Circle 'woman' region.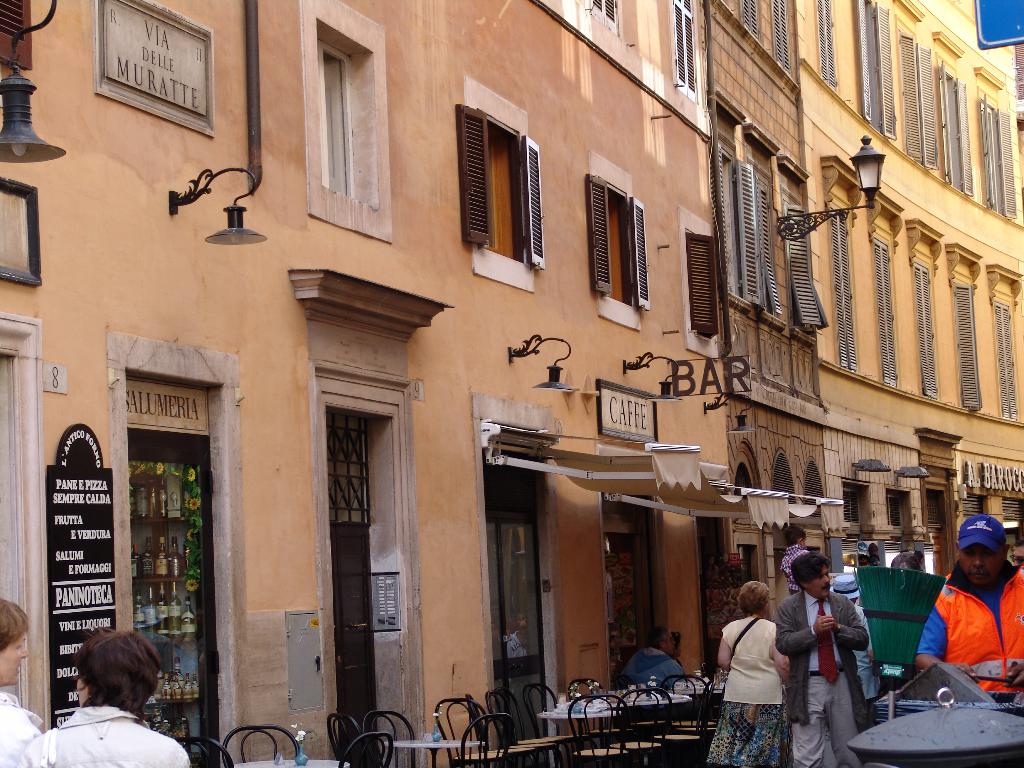
Region: <bbox>20, 627, 189, 767</bbox>.
